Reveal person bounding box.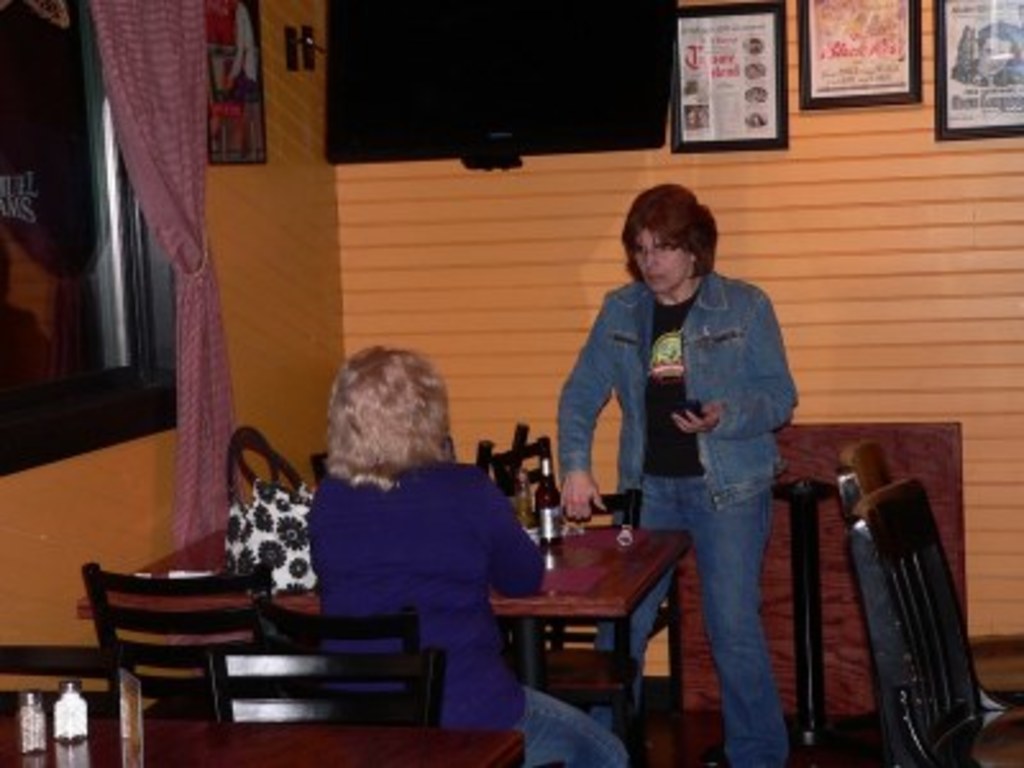
Revealed: locate(302, 338, 625, 765).
